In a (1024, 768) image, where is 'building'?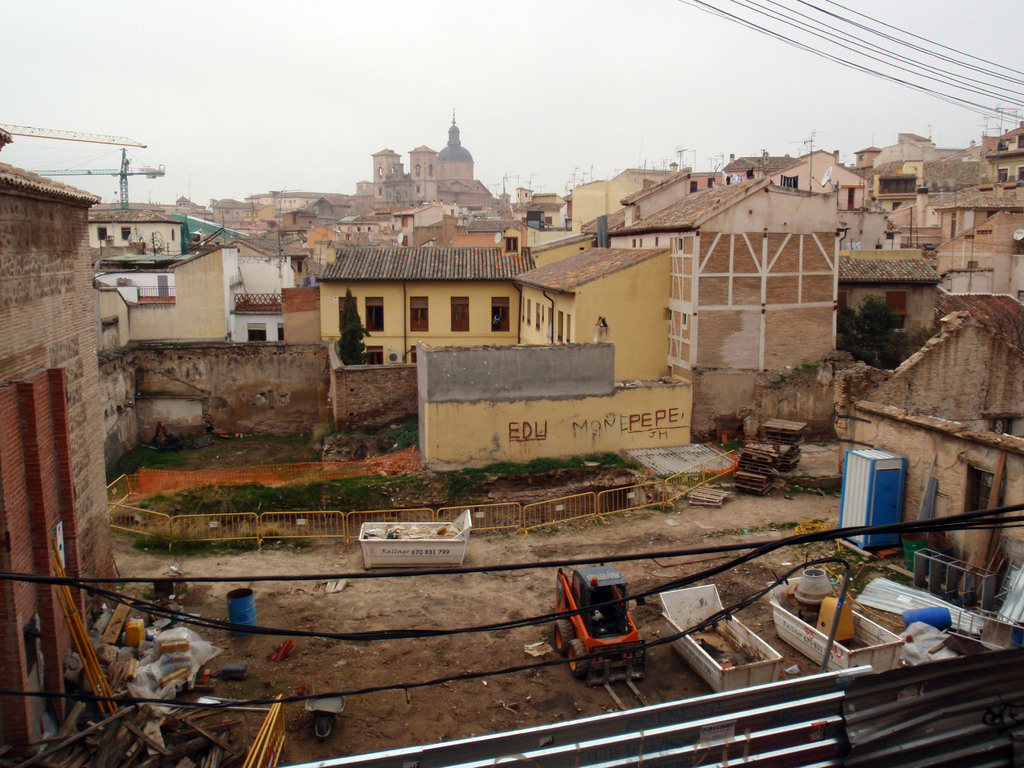
bbox=[355, 143, 488, 212].
